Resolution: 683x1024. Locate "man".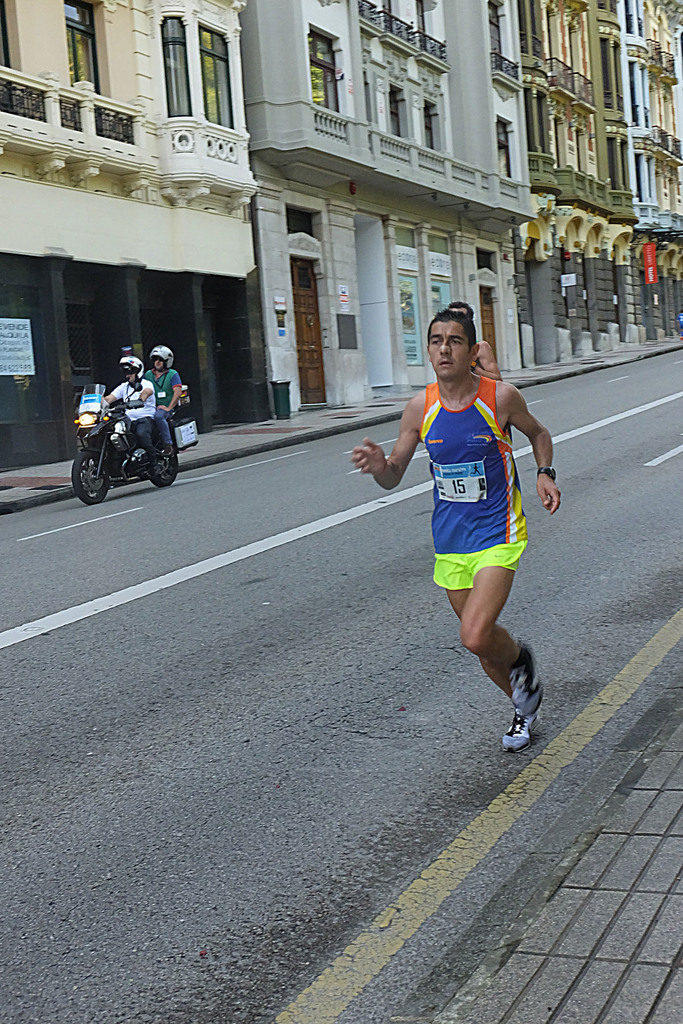
pyautogui.locateOnScreen(101, 355, 153, 465).
